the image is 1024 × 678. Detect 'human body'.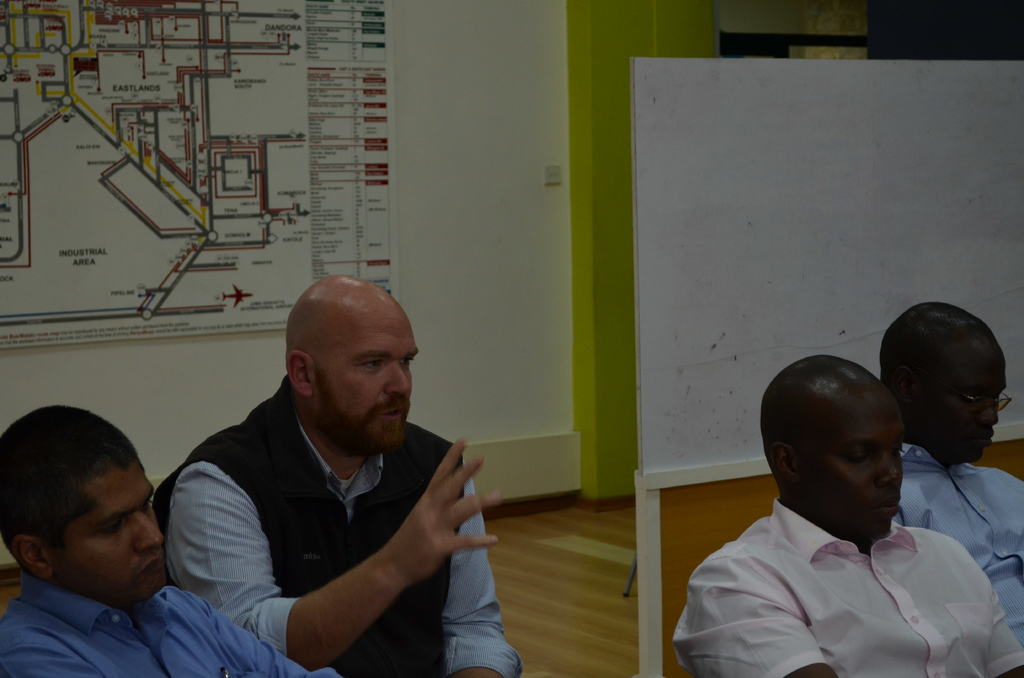
Detection: region(0, 398, 330, 677).
